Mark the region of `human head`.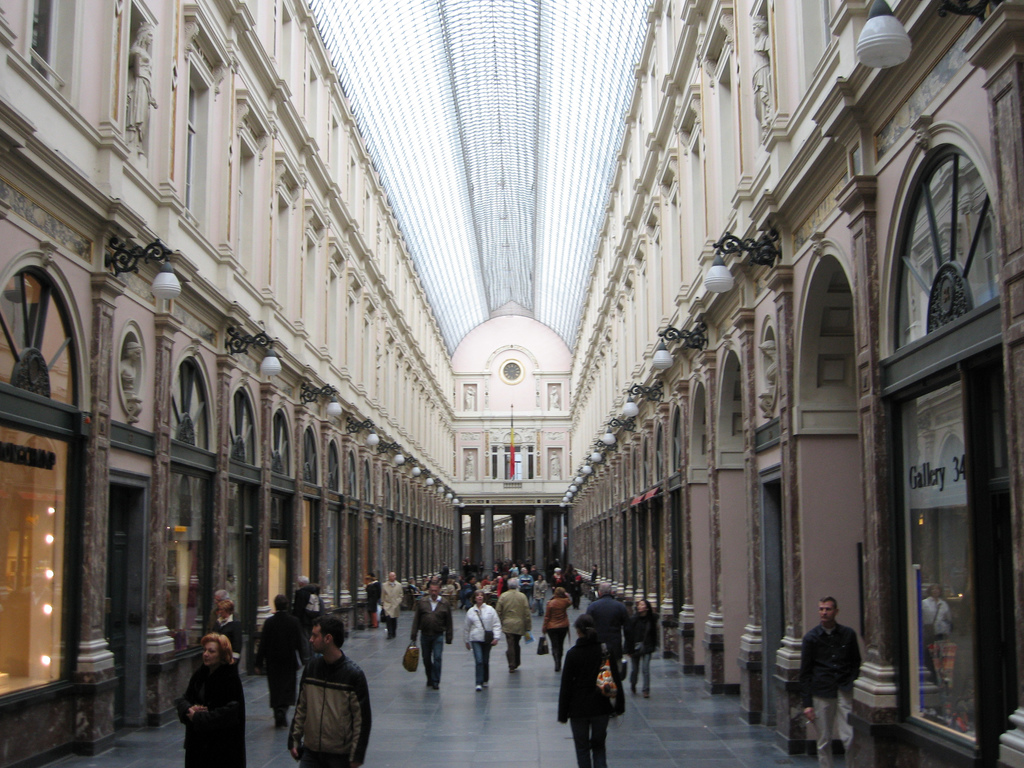
Region: region(308, 614, 348, 649).
